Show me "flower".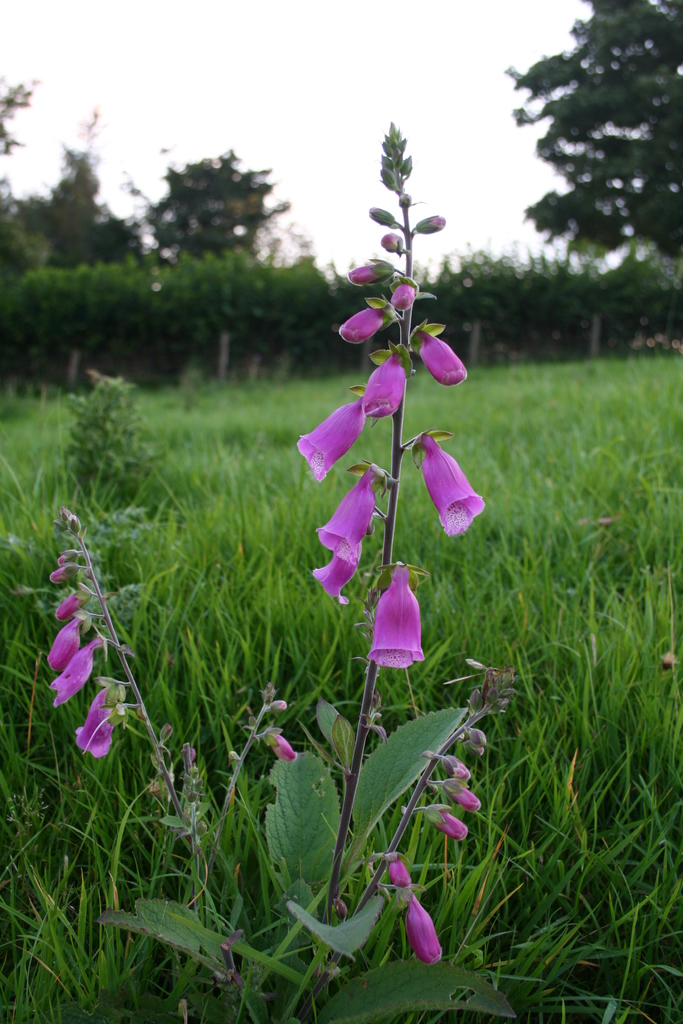
"flower" is here: Rect(51, 640, 102, 710).
